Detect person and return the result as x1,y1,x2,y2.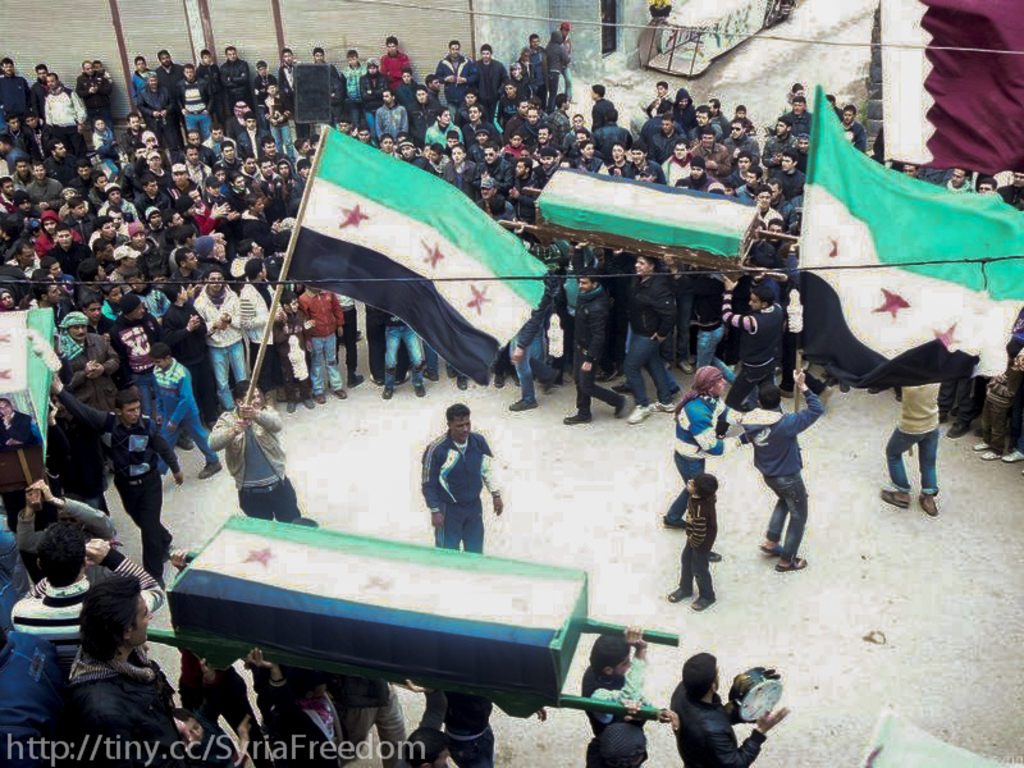
669,649,790,767.
